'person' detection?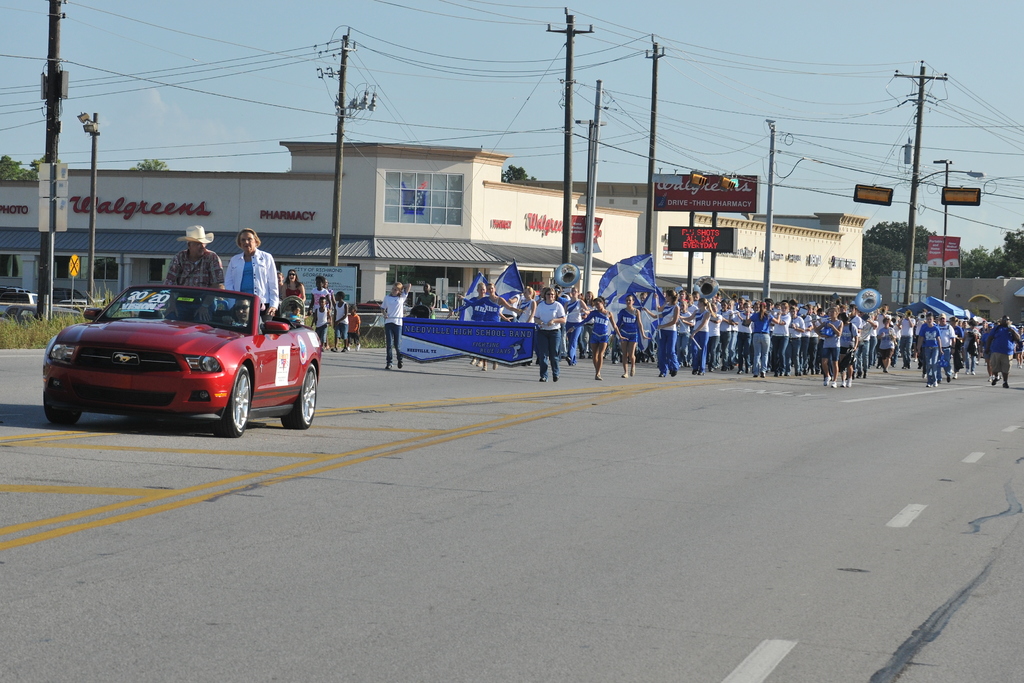
(x1=648, y1=291, x2=678, y2=374)
